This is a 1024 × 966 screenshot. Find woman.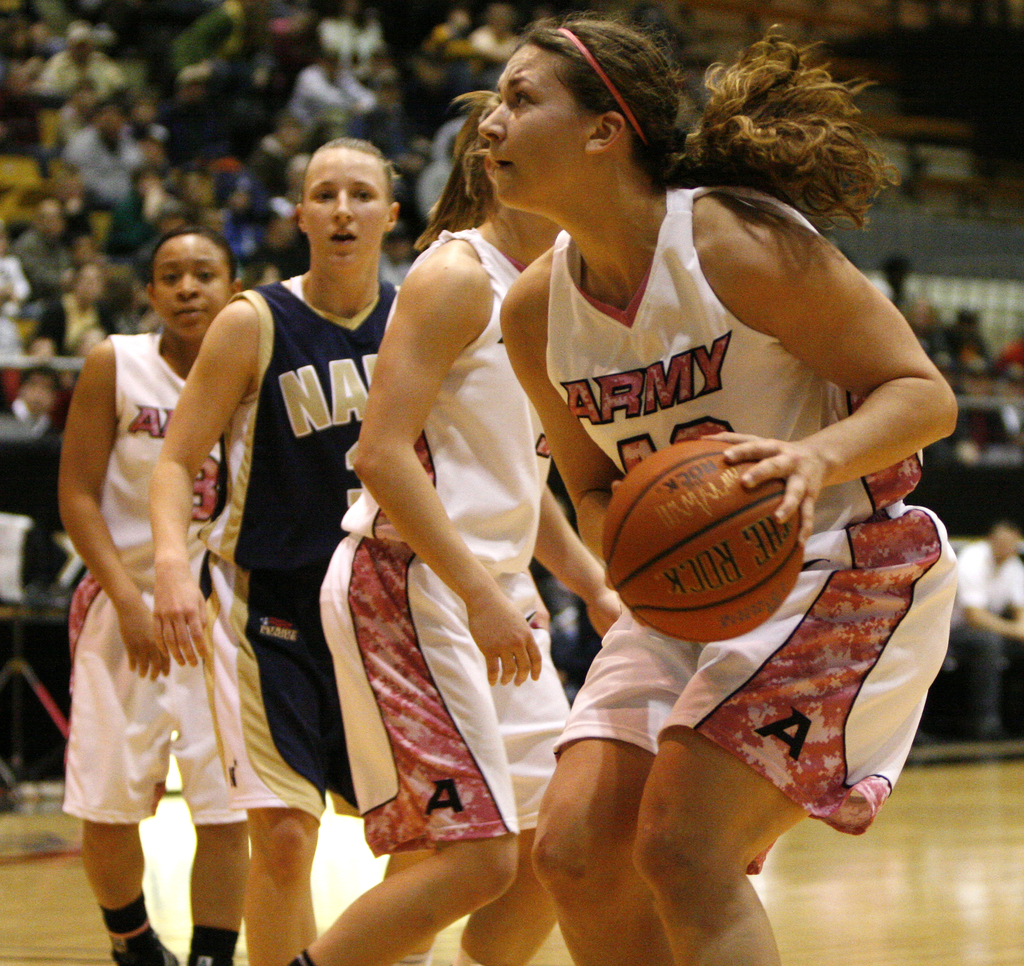
Bounding box: {"x1": 318, "y1": 91, "x2": 564, "y2": 965}.
